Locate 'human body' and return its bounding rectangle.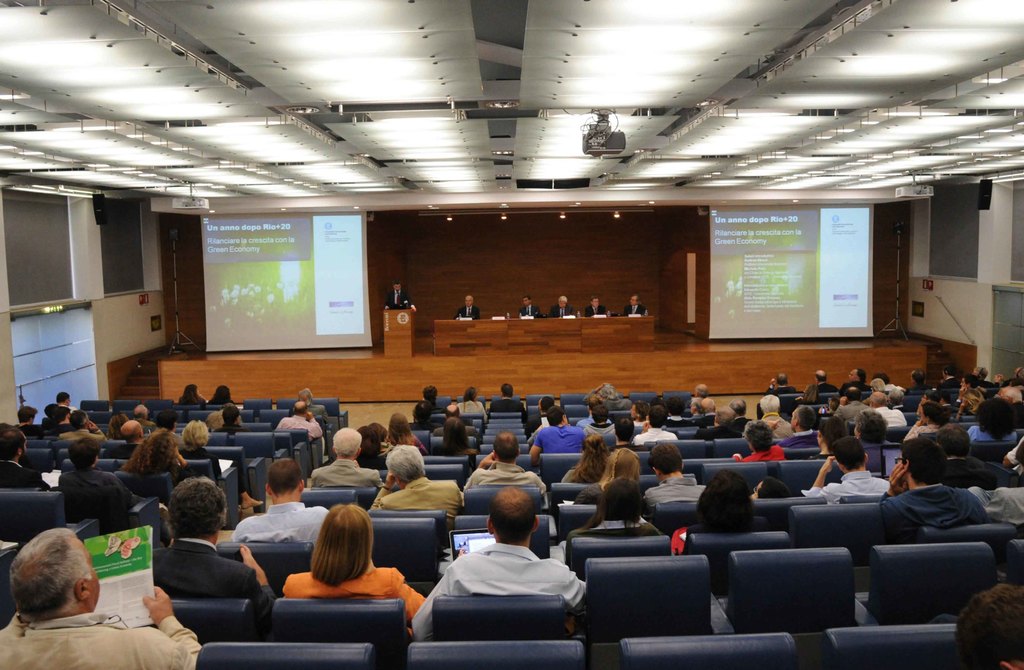
(x1=529, y1=424, x2=584, y2=459).
